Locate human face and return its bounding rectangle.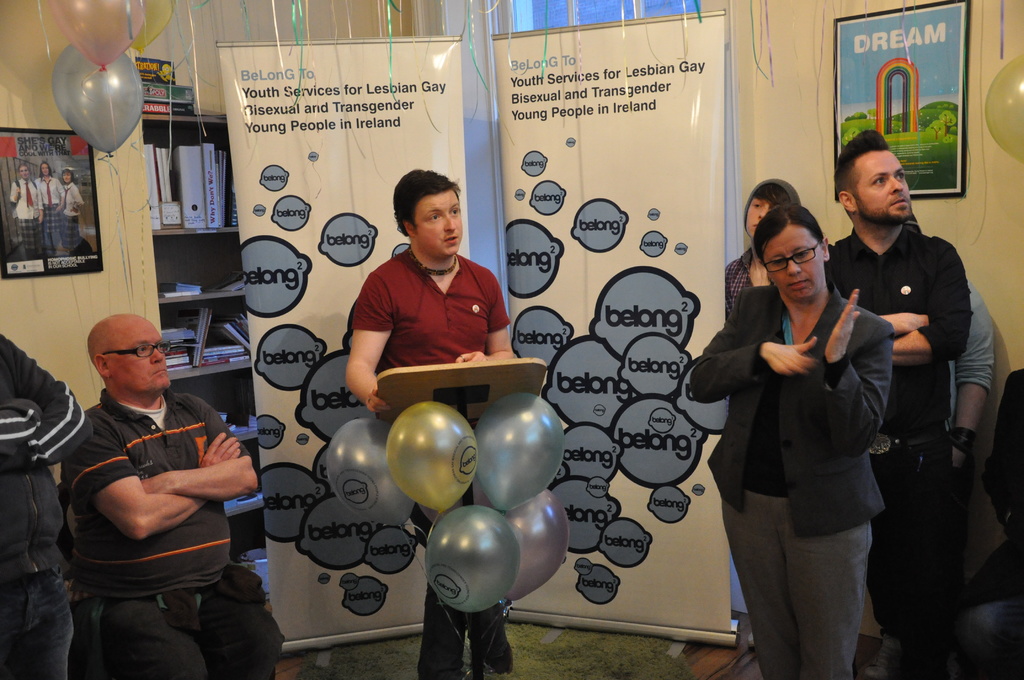
rect(762, 223, 828, 302).
